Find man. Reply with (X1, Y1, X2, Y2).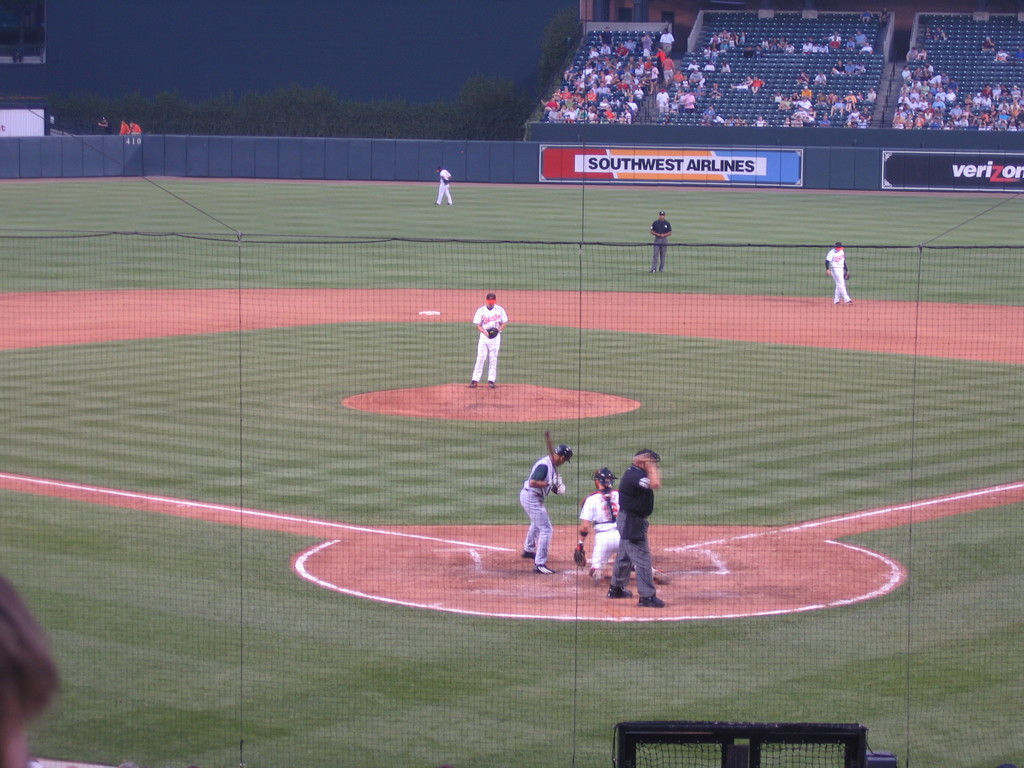
(935, 26, 948, 40).
